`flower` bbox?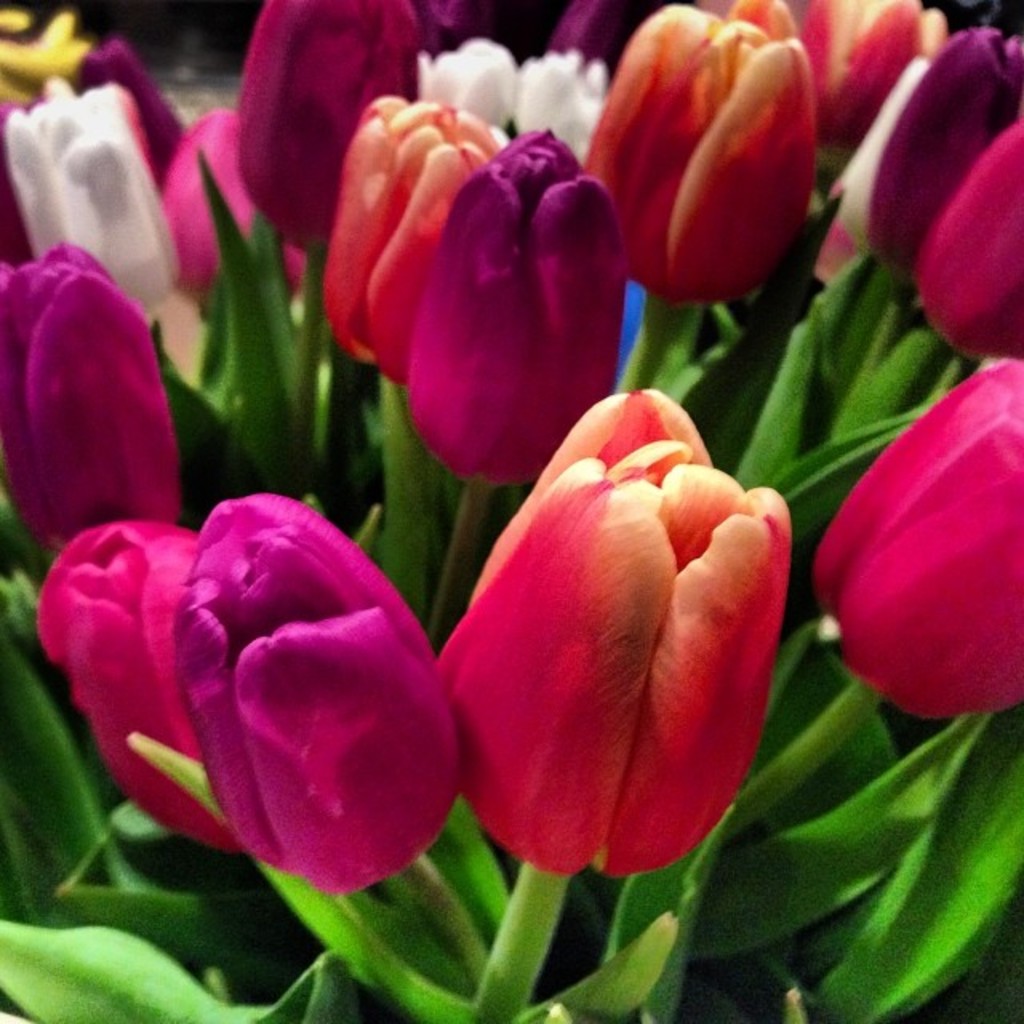
bbox(418, 30, 518, 125)
